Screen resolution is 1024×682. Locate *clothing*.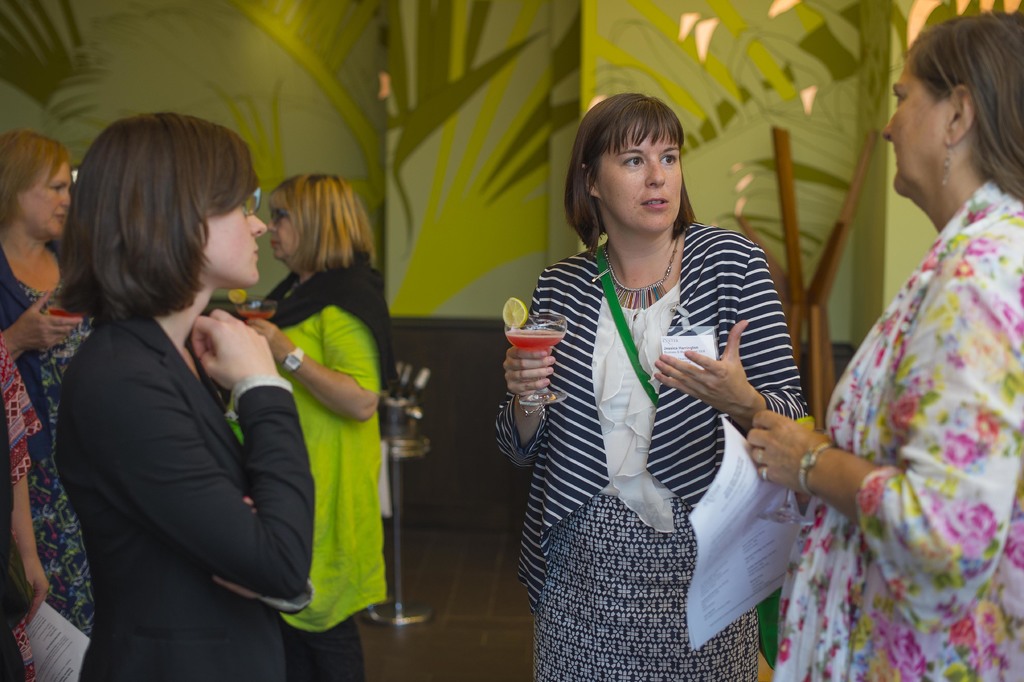
(228,248,387,681).
